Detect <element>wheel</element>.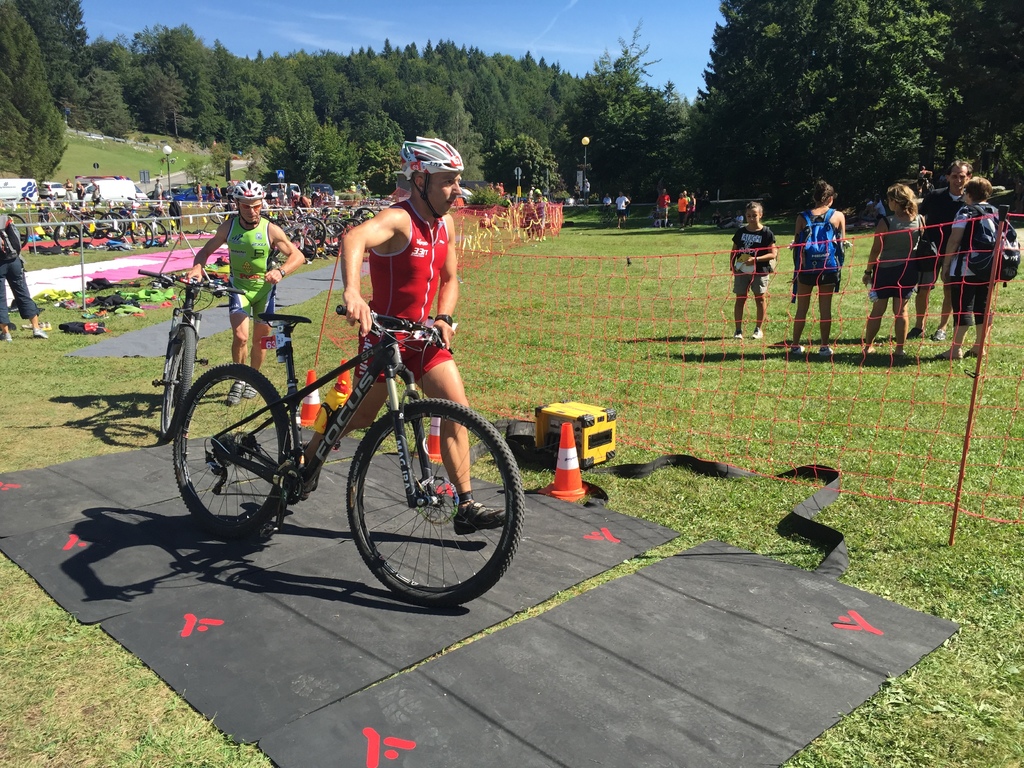
Detected at [131,222,152,250].
